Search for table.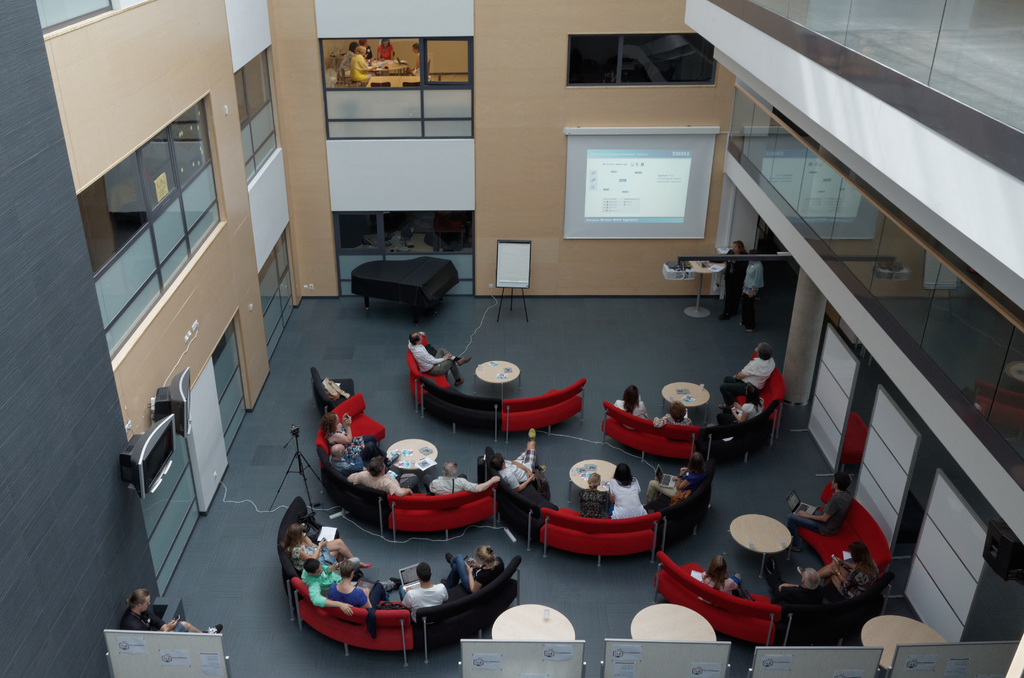
Found at [left=676, top=259, right=720, bottom=319].
